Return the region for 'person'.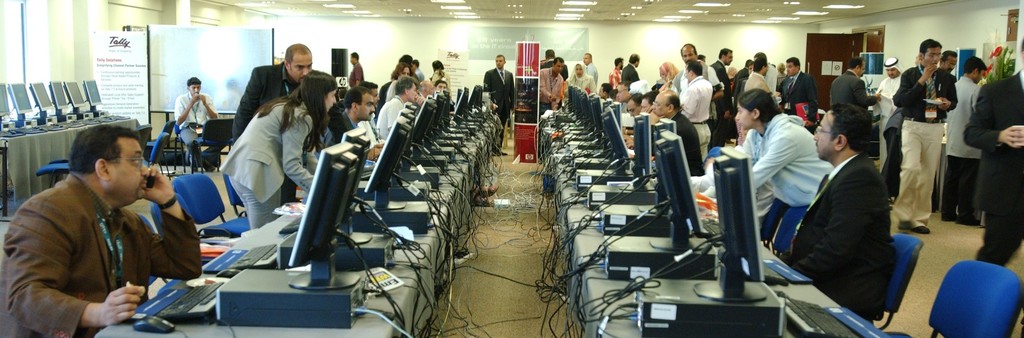
Rect(174, 77, 219, 171).
